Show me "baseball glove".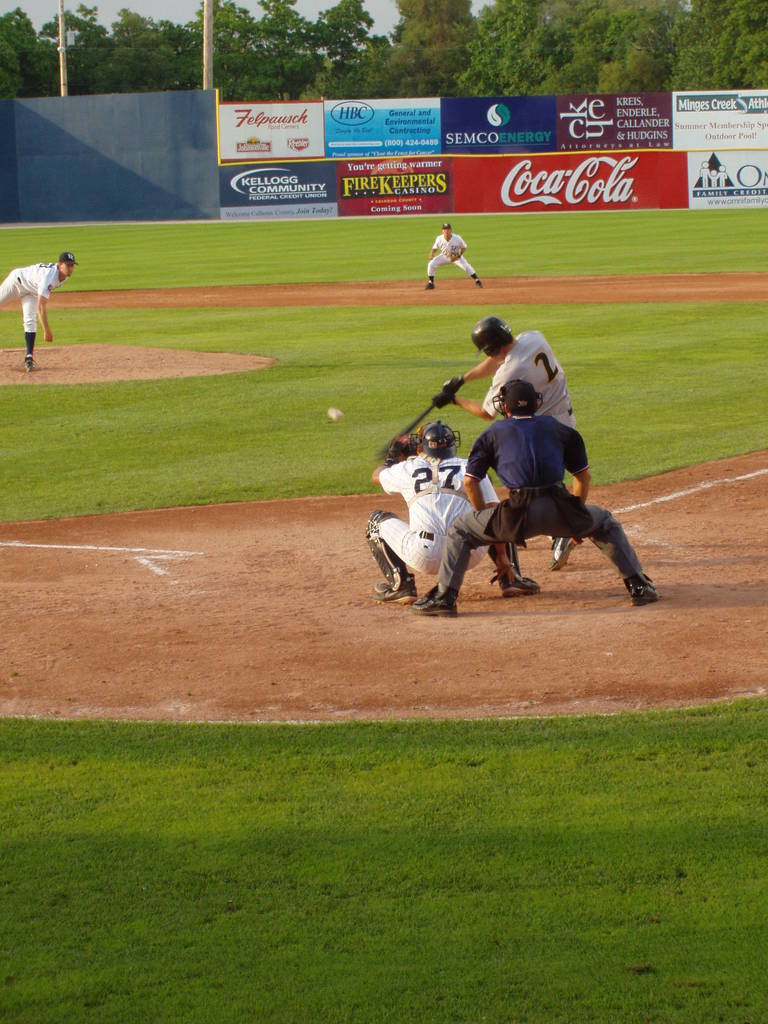
"baseball glove" is here: x1=431 y1=372 x2=466 y2=412.
